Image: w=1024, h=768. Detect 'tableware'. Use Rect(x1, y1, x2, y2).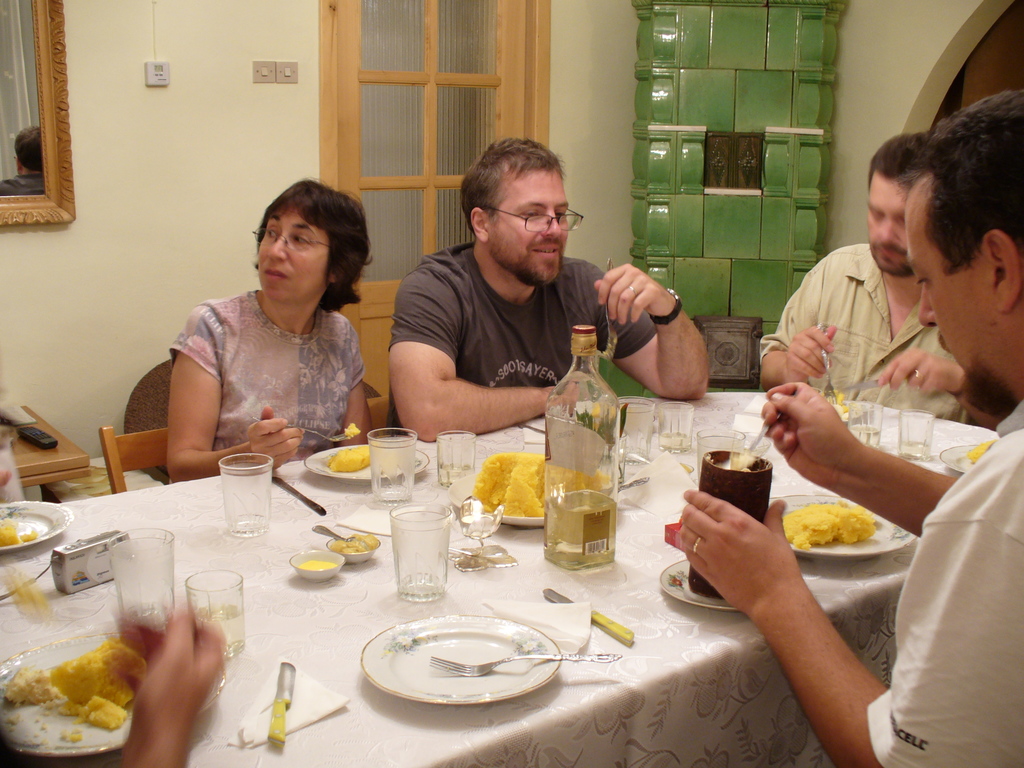
Rect(898, 410, 940, 456).
